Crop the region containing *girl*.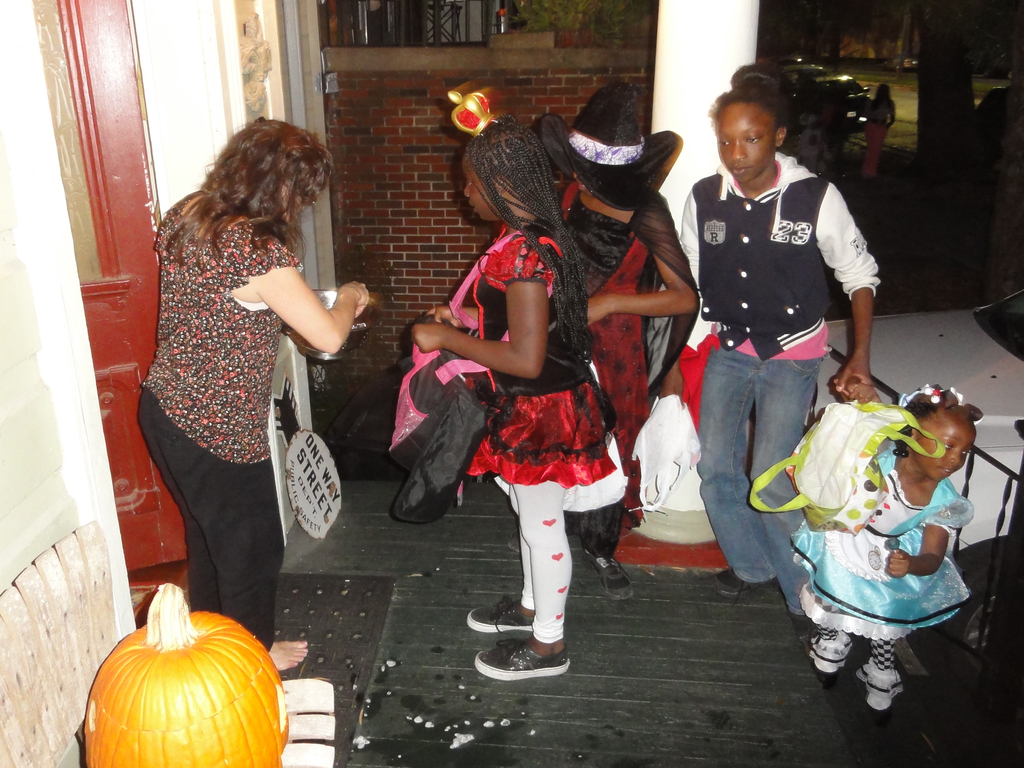
Crop region: x1=678, y1=58, x2=884, y2=630.
